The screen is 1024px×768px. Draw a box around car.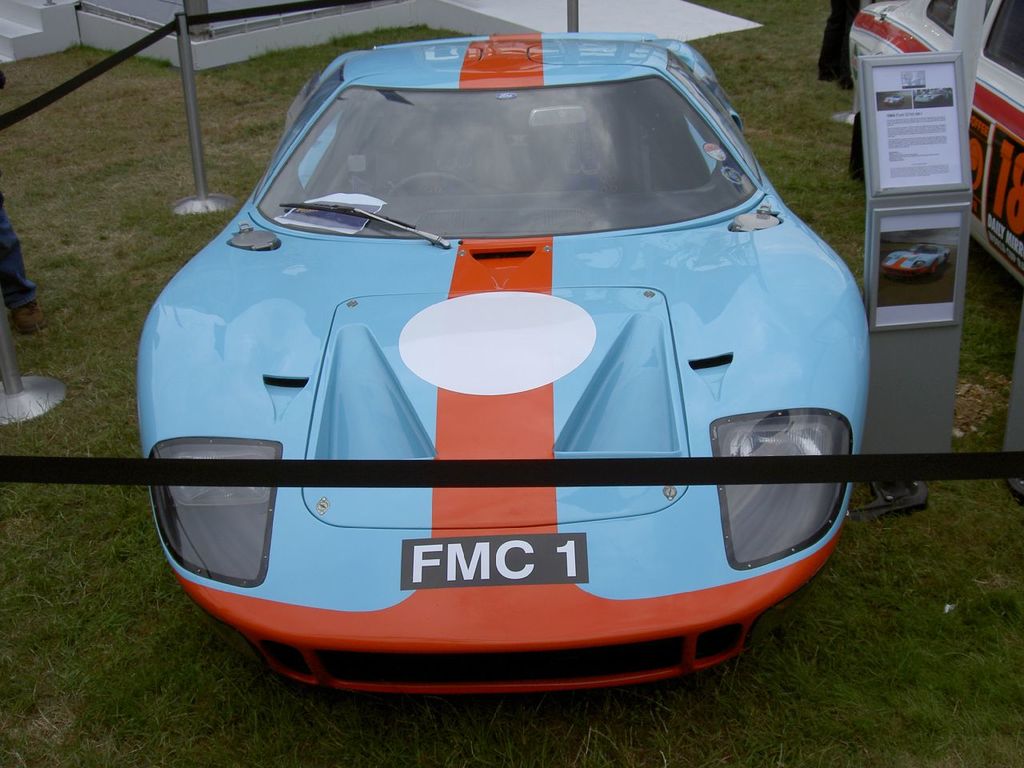
914, 89, 952, 105.
